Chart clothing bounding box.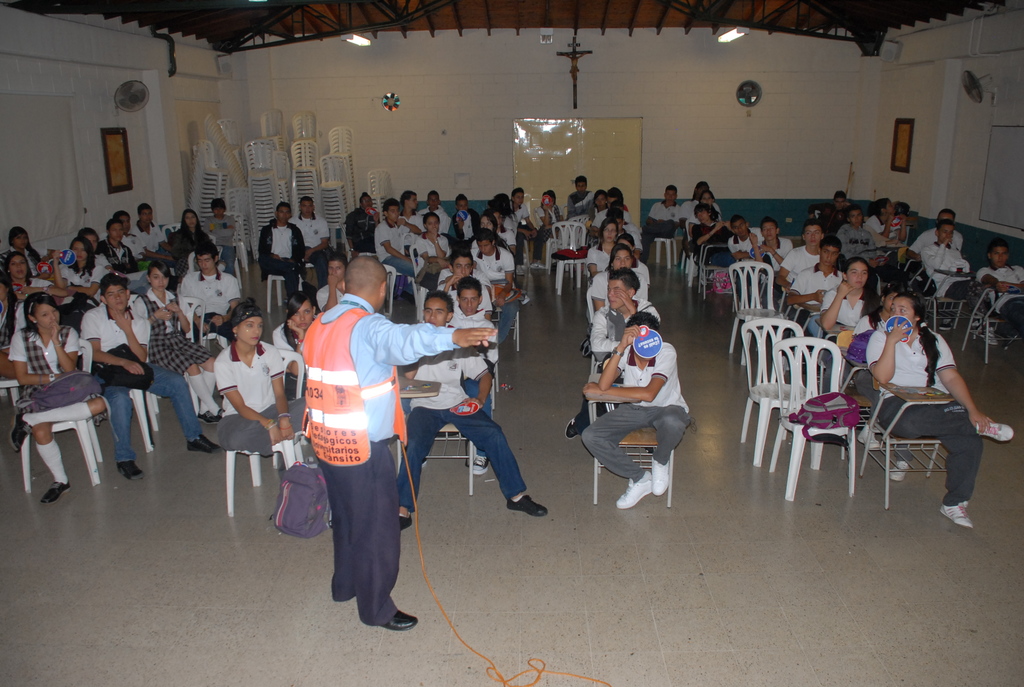
Charted: (left=817, top=289, right=873, bottom=338).
